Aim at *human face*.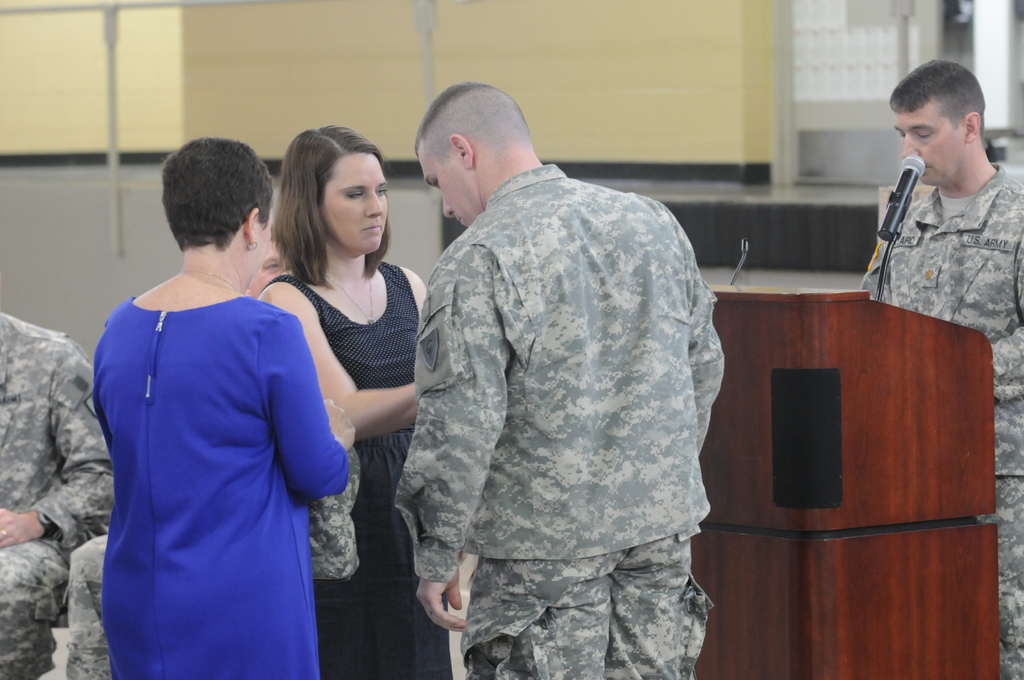
Aimed at box=[420, 140, 473, 223].
